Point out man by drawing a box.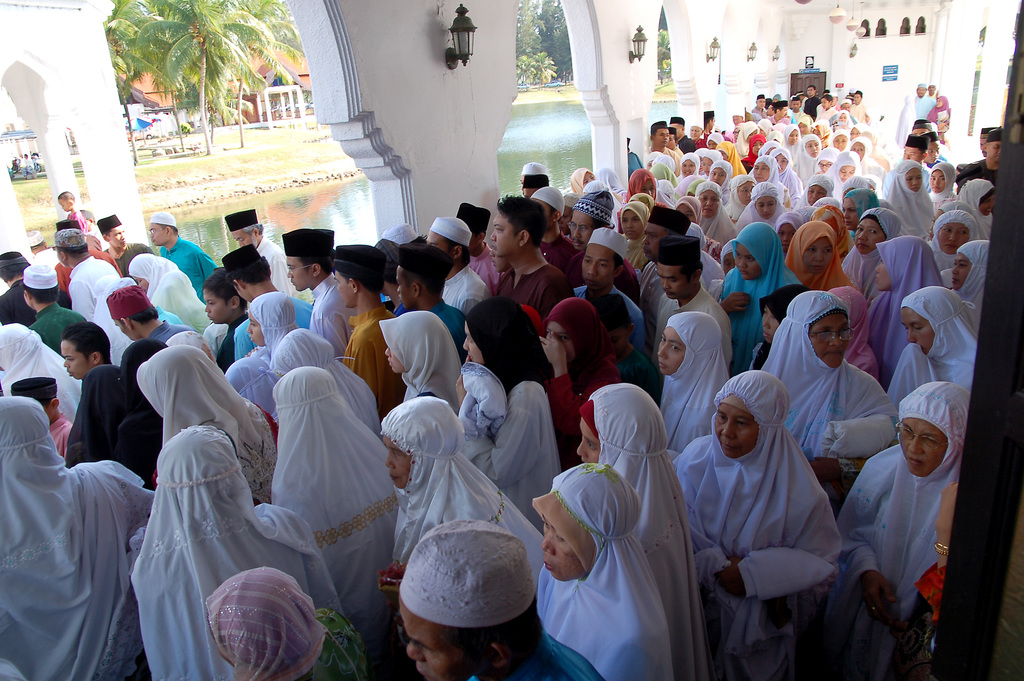
detection(333, 249, 410, 416).
